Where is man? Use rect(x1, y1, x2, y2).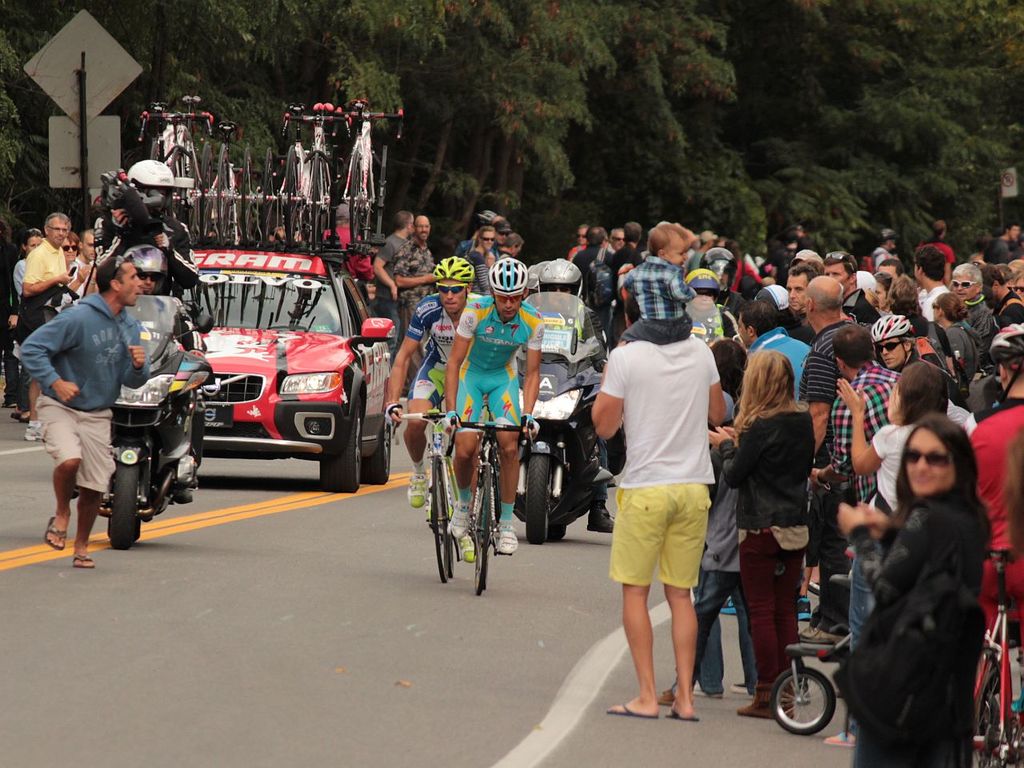
rect(770, 260, 779, 283).
